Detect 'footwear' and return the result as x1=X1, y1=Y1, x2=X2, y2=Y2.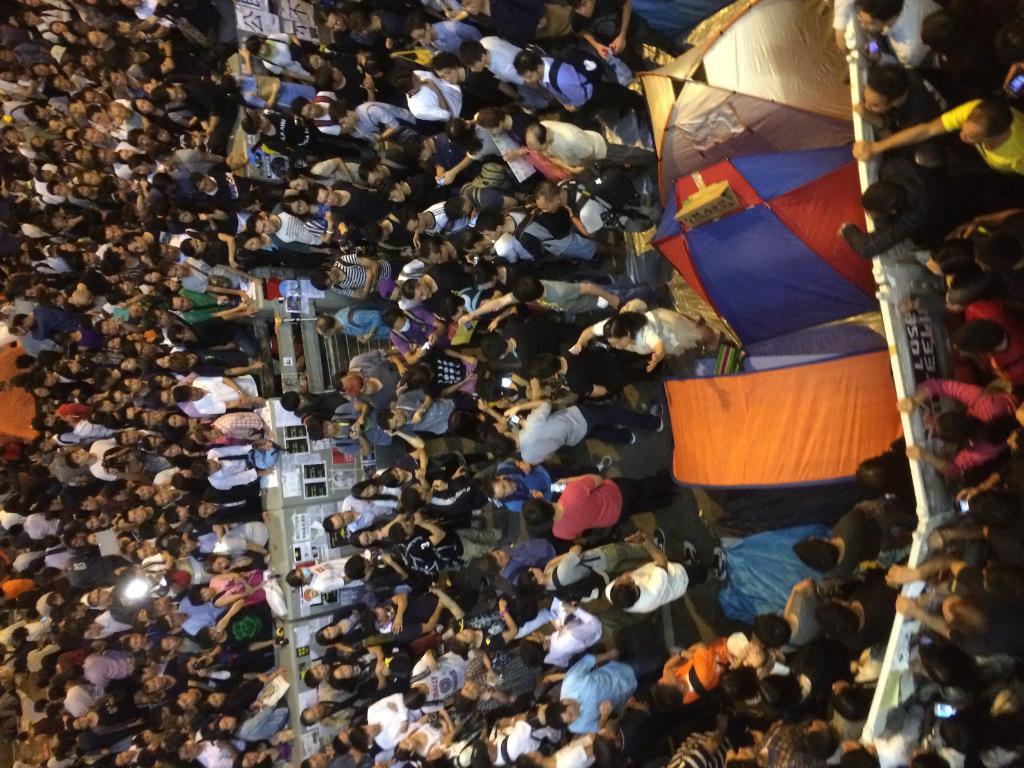
x1=628, y1=432, x2=634, y2=447.
